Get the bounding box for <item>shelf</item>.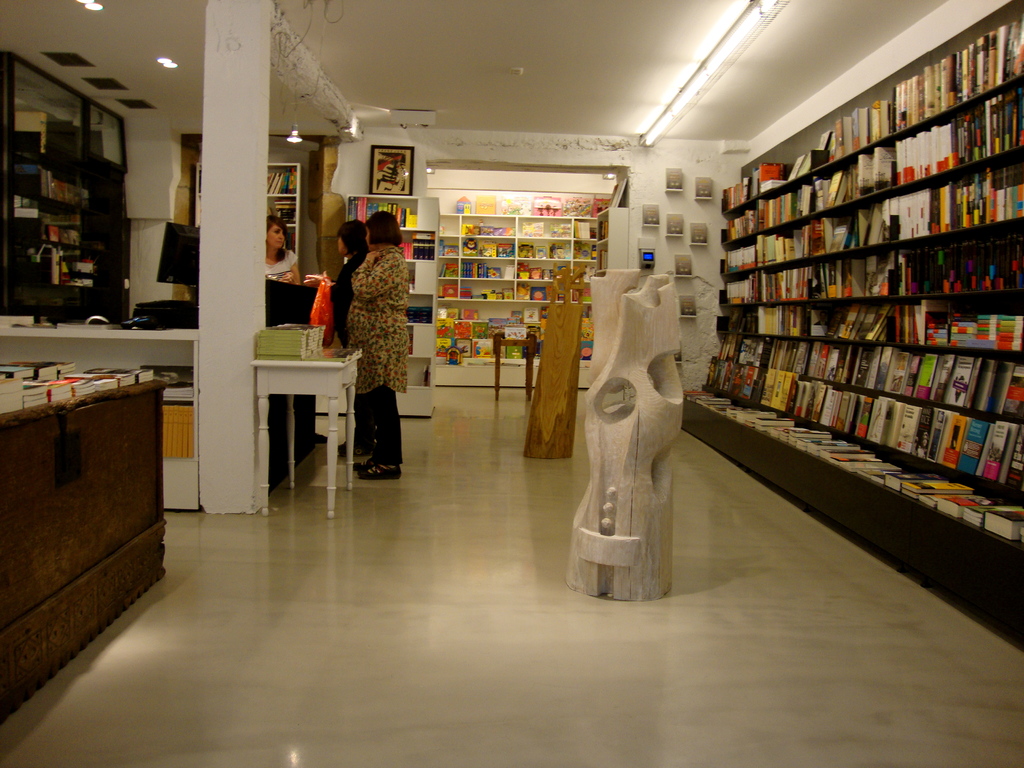
<box>711,147,1023,280</box>.
